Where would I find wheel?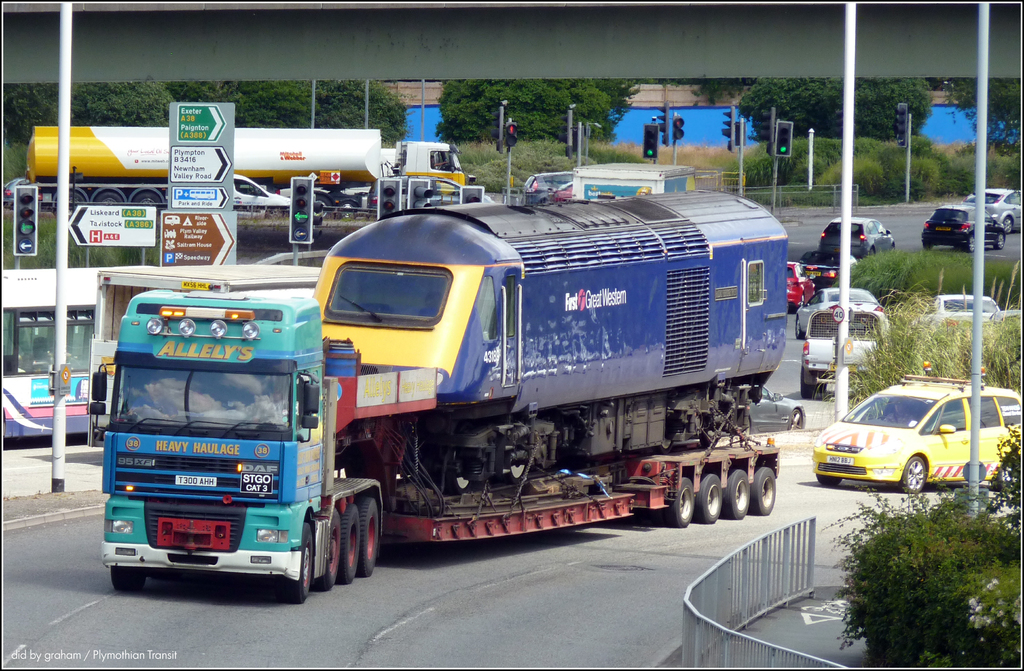
At (285,529,315,599).
